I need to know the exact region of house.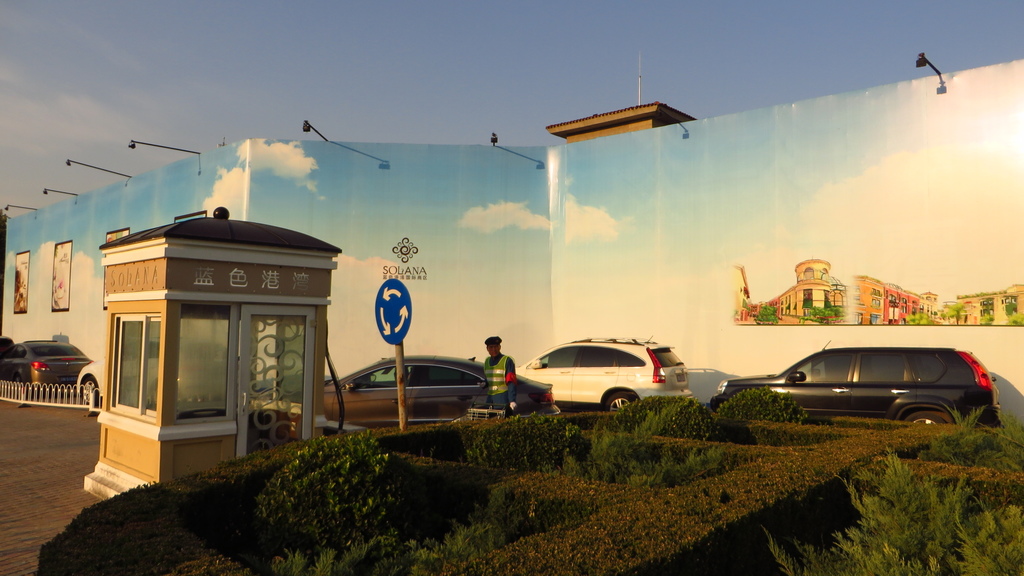
Region: <box>70,181,344,494</box>.
